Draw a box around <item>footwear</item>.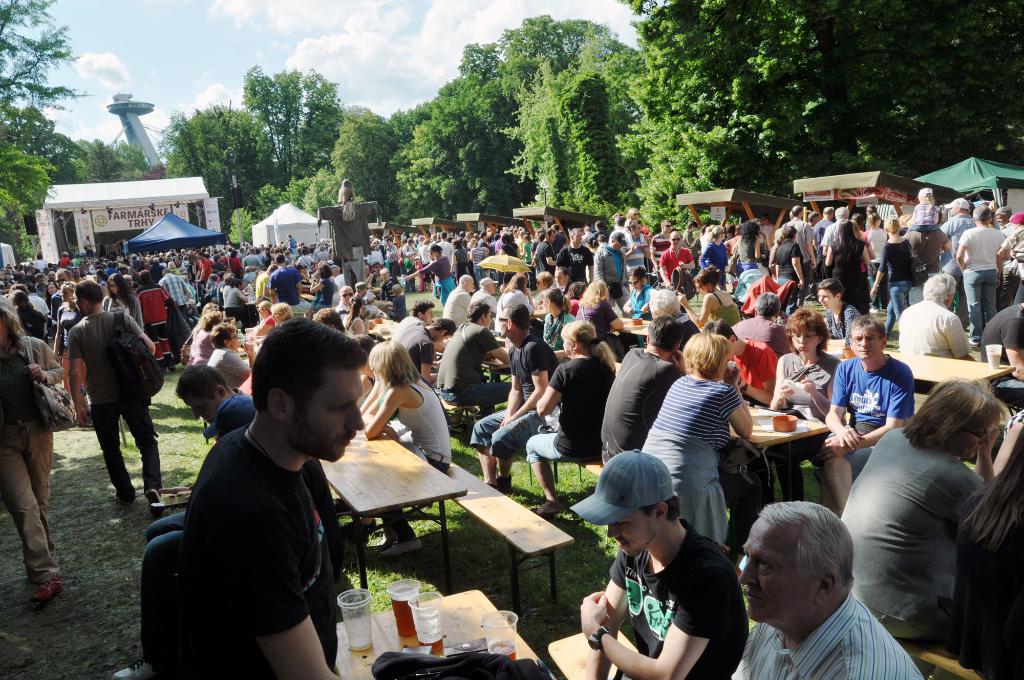
(111, 491, 134, 508).
